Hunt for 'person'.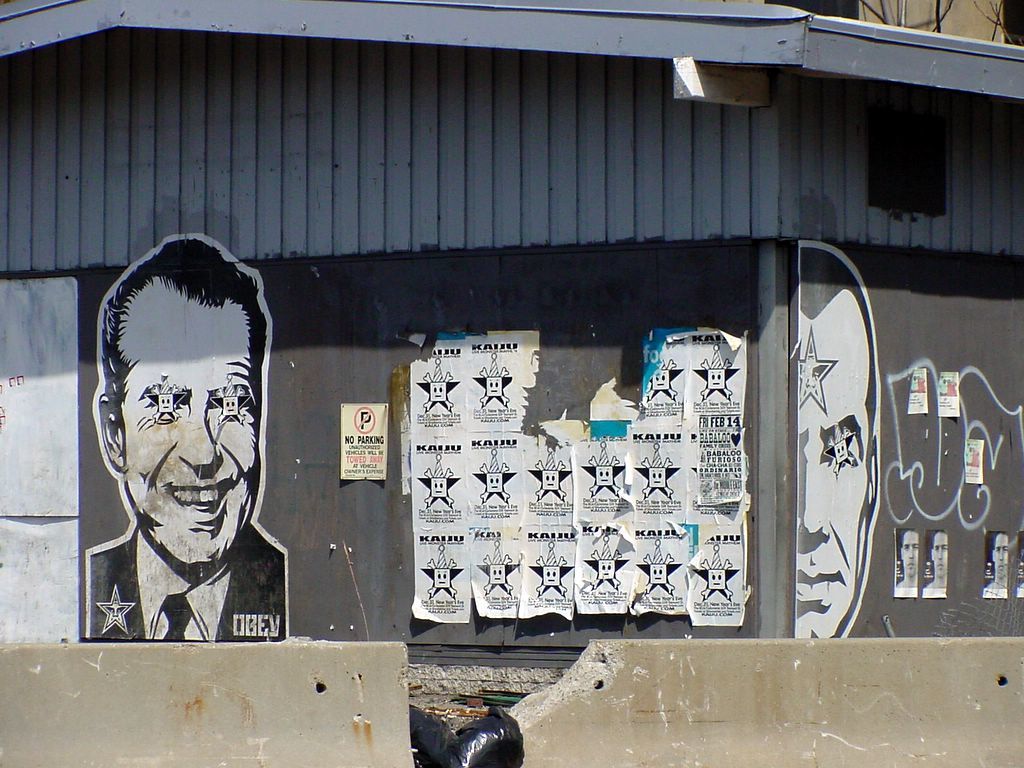
Hunted down at [925,528,946,587].
